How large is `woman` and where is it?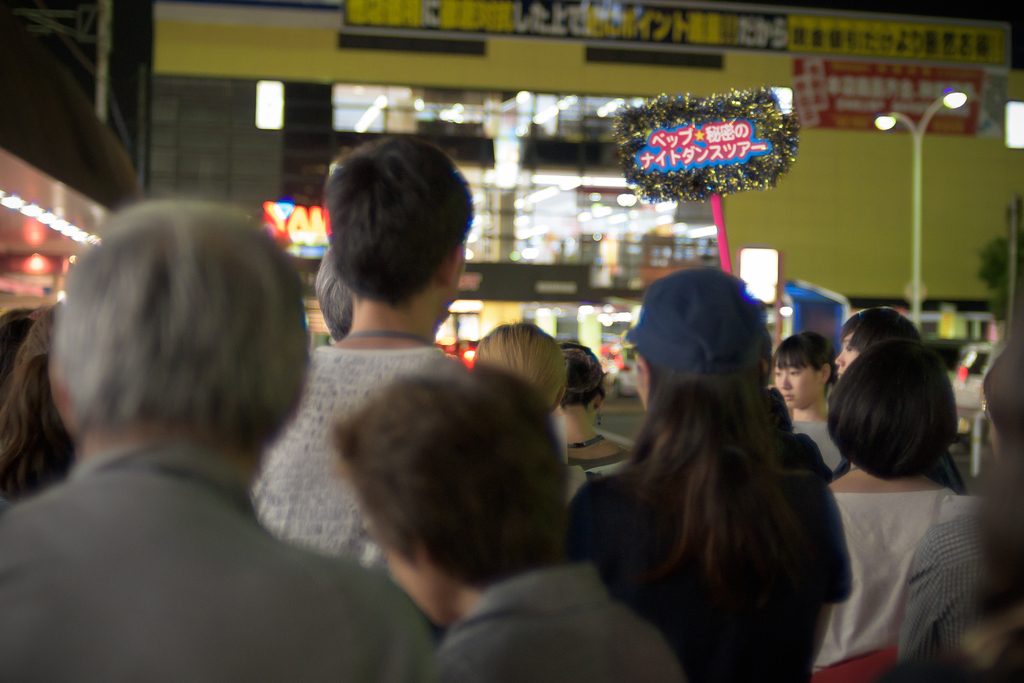
Bounding box: [left=771, top=332, right=855, bottom=484].
